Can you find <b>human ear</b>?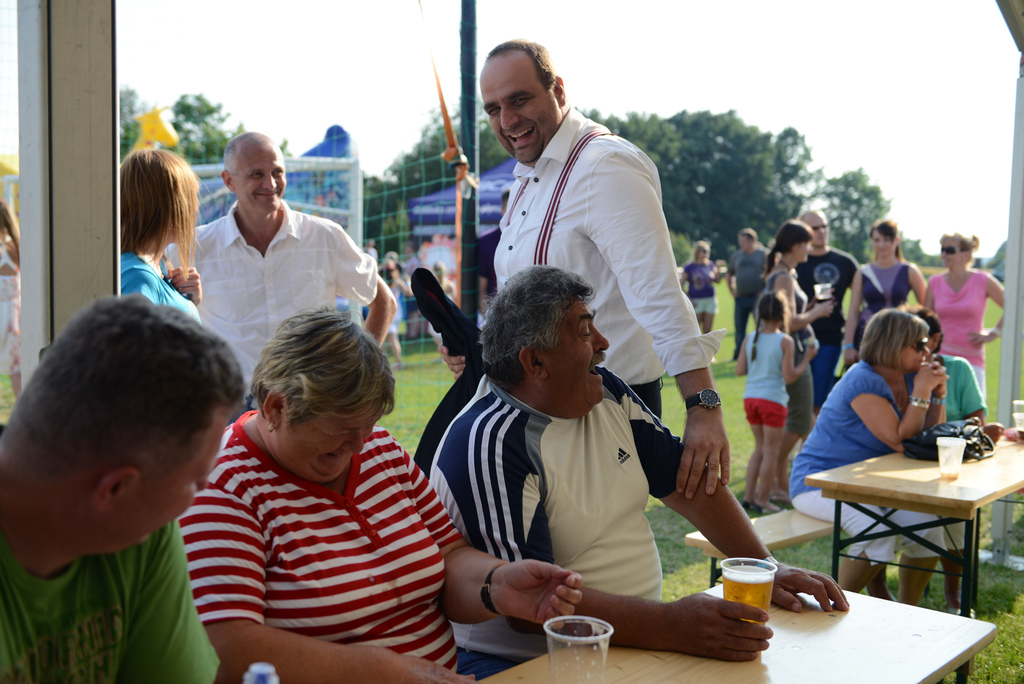
Yes, bounding box: (x1=220, y1=168, x2=234, y2=195).
